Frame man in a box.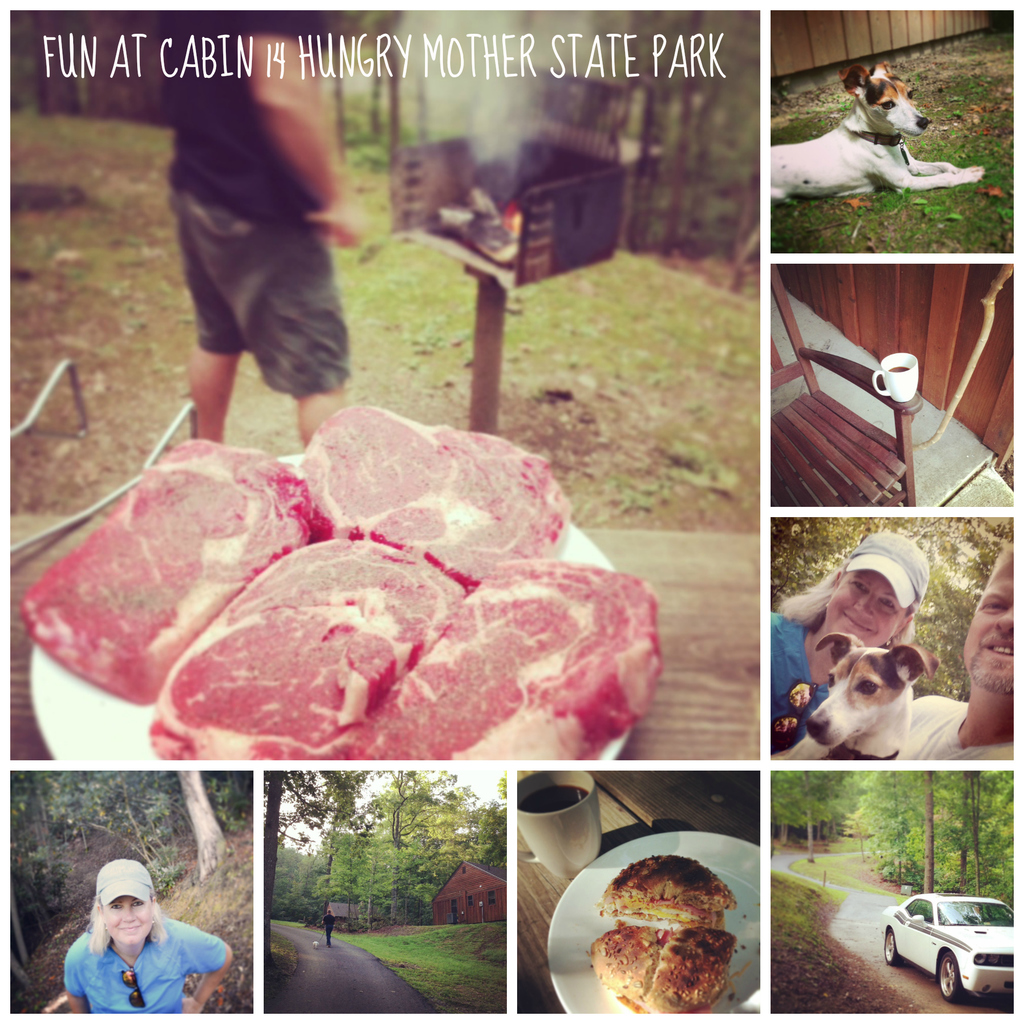
x1=904 y1=541 x2=1014 y2=762.
